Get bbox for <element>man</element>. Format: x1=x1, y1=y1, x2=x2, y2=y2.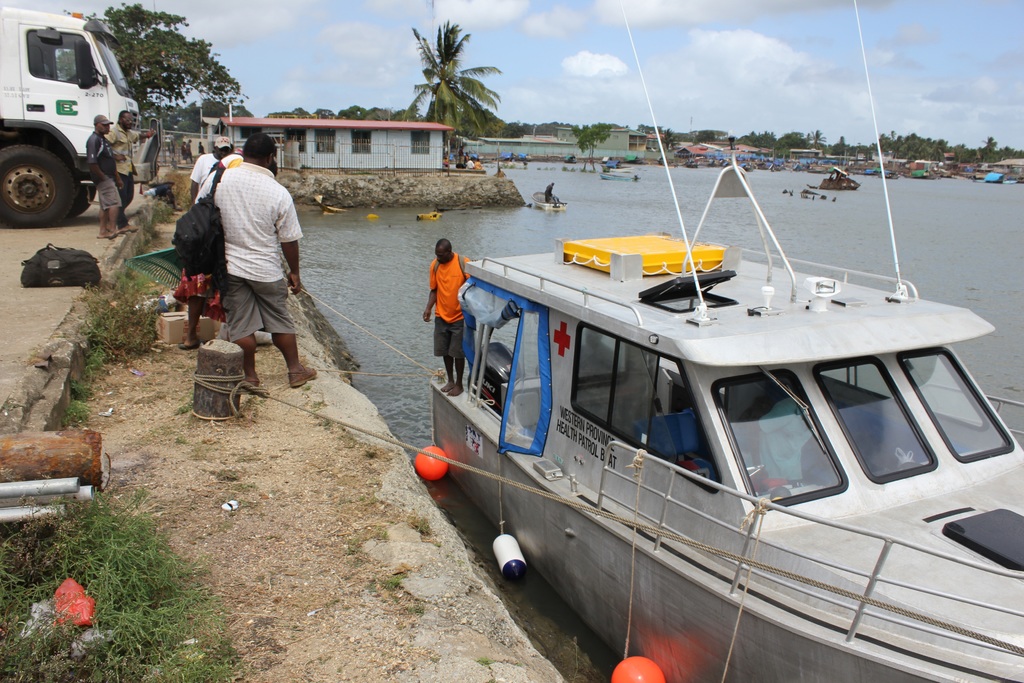
x1=86, y1=113, x2=127, y2=238.
